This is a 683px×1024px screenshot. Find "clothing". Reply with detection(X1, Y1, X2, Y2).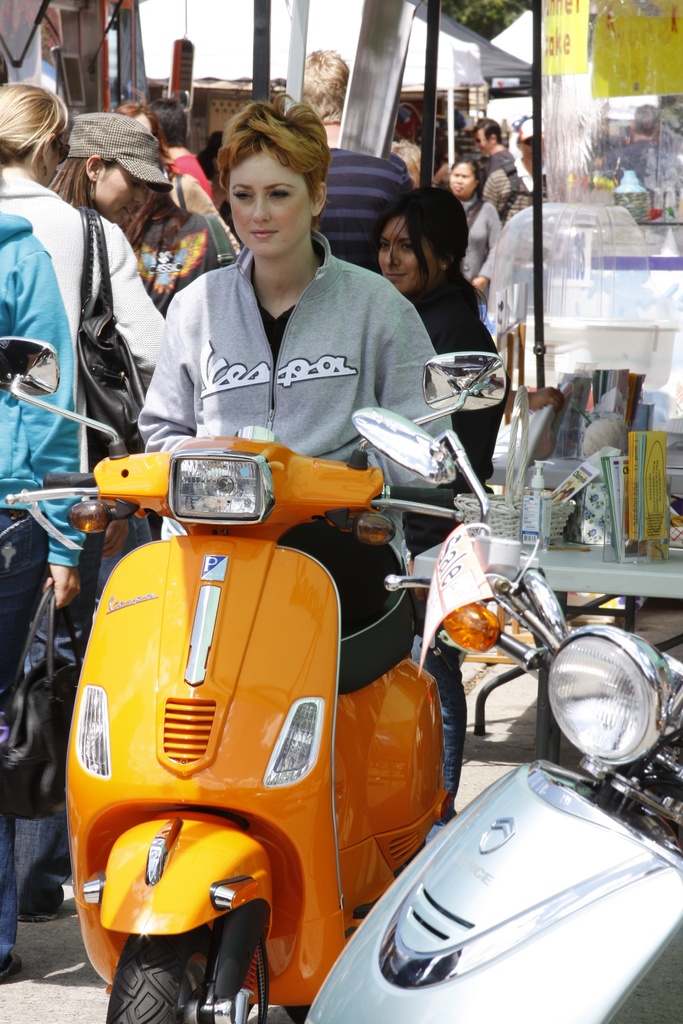
detection(6, 114, 183, 519).
